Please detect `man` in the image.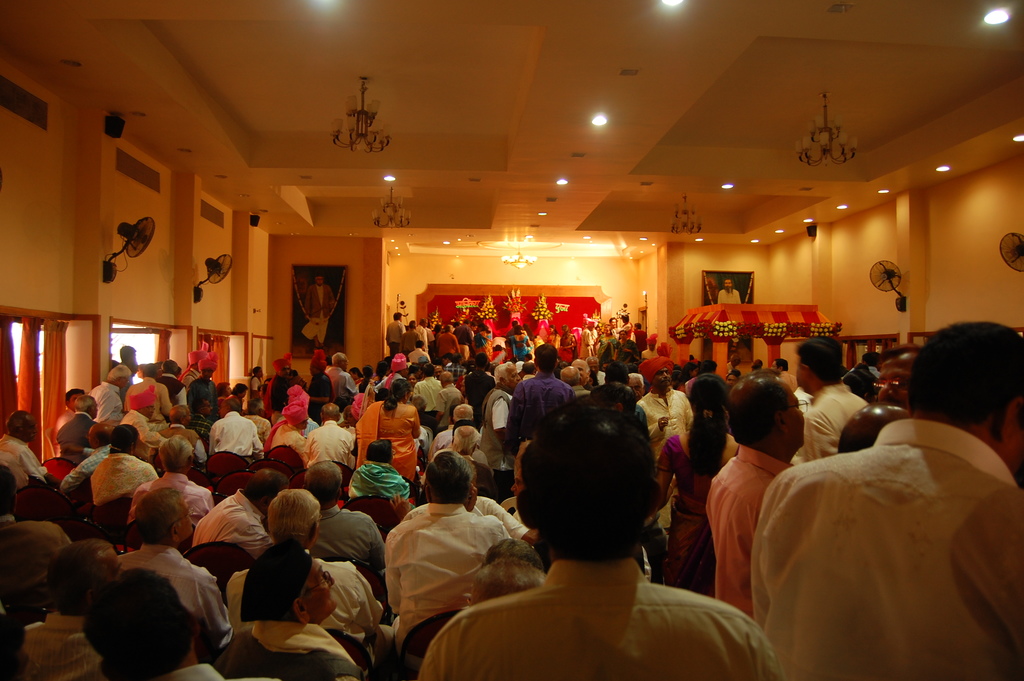
{"x1": 61, "y1": 389, "x2": 81, "y2": 423}.
